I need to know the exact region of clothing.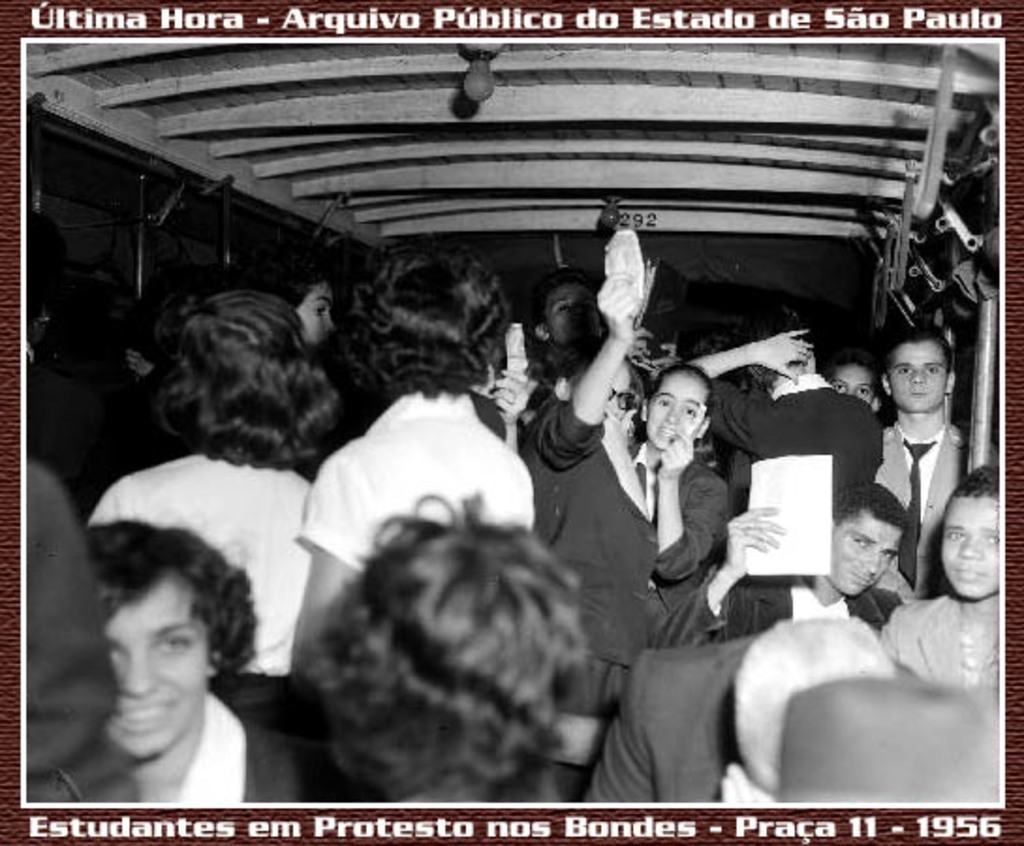
Region: (708,370,896,521).
